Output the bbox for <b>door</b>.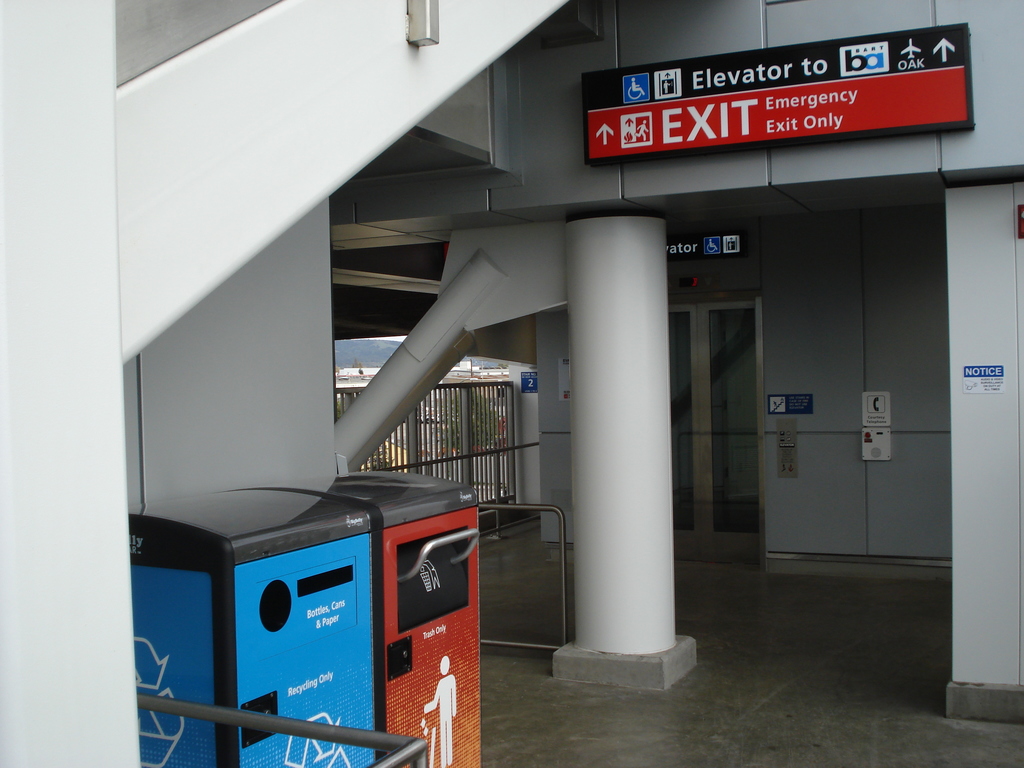
653/298/771/553.
